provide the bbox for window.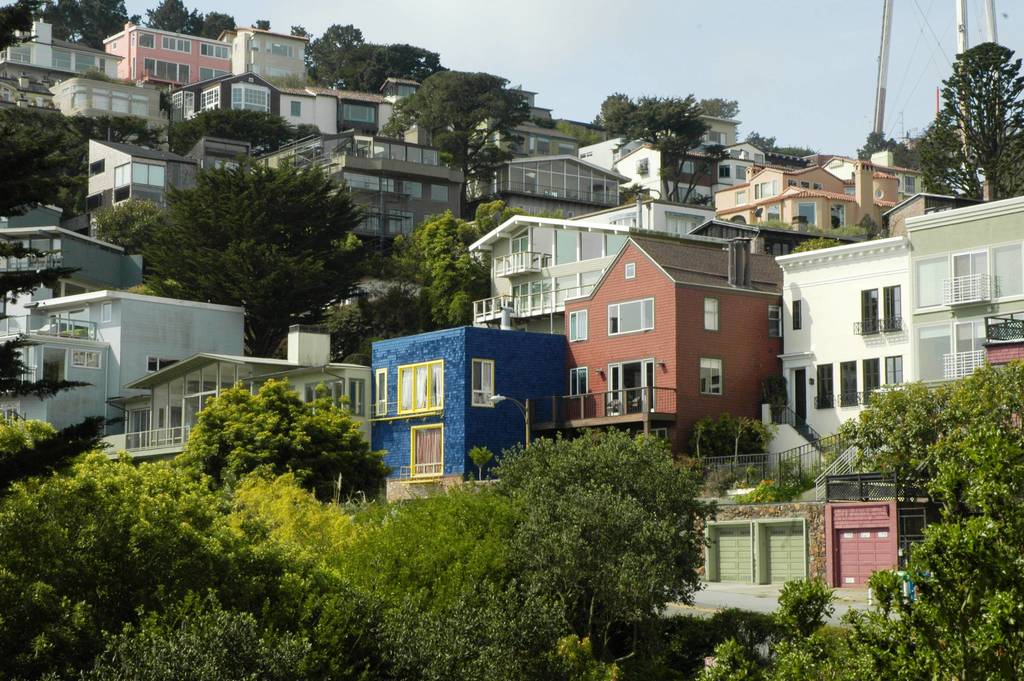
353/205/377/230.
